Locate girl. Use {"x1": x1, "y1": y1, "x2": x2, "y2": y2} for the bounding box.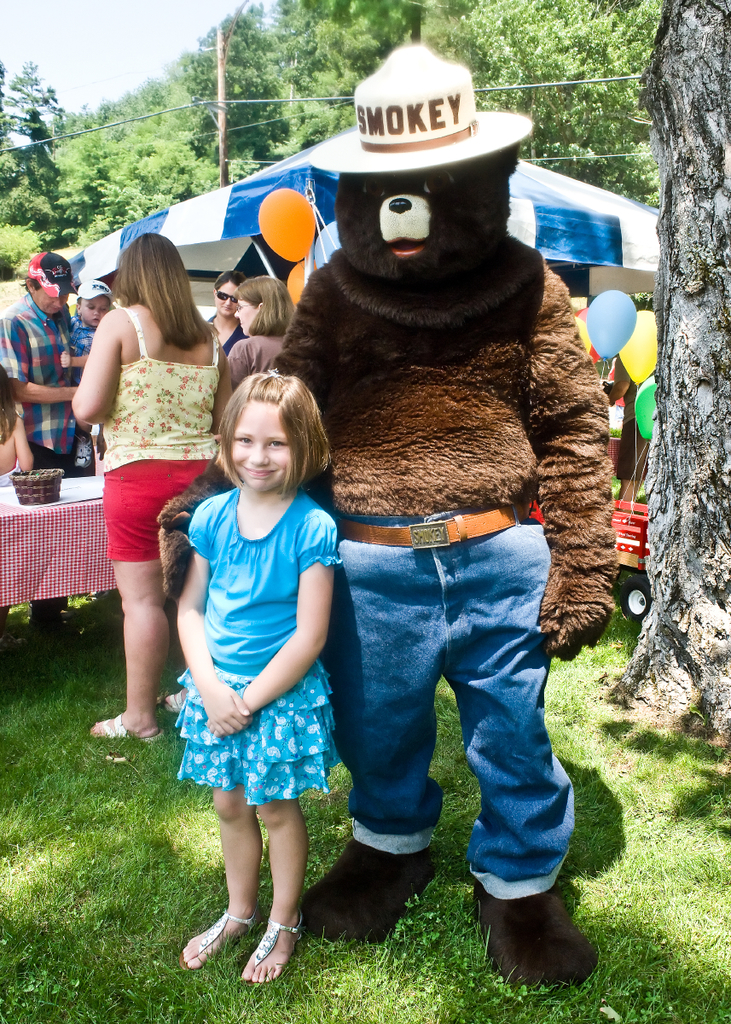
{"x1": 206, "y1": 267, "x2": 262, "y2": 339}.
